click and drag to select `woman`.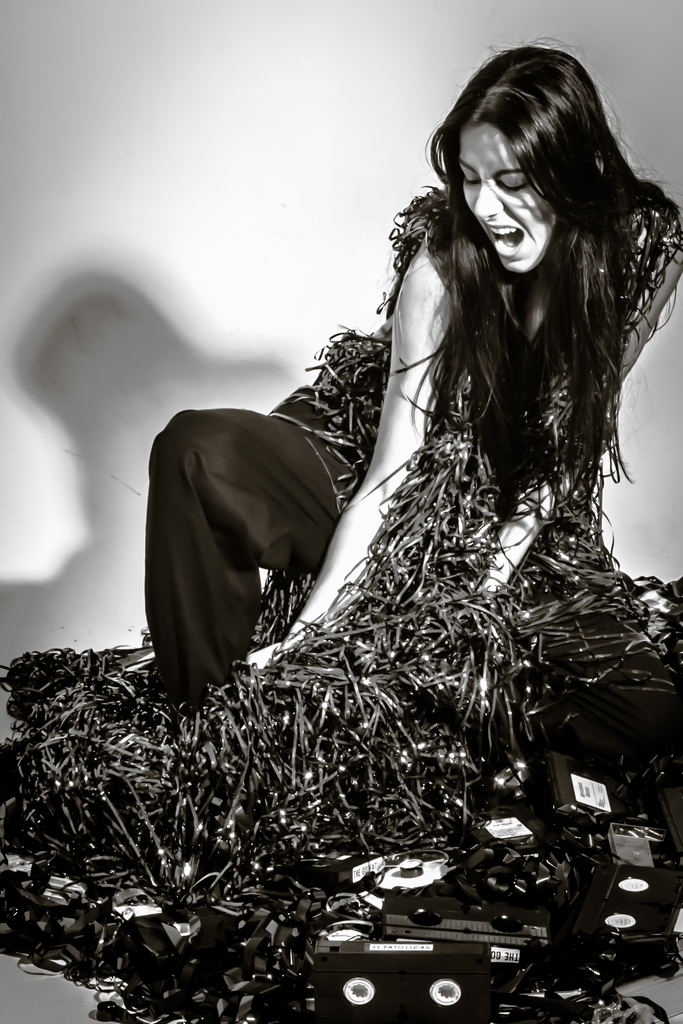
Selection: region(149, 38, 682, 714).
